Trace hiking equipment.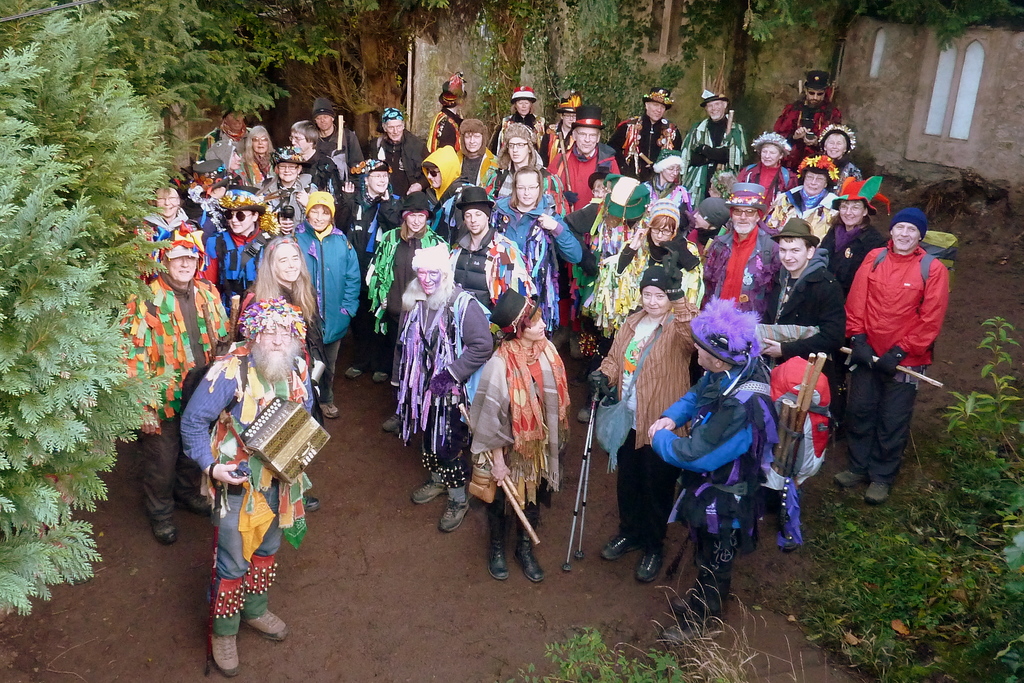
Traced to box=[559, 133, 575, 218].
